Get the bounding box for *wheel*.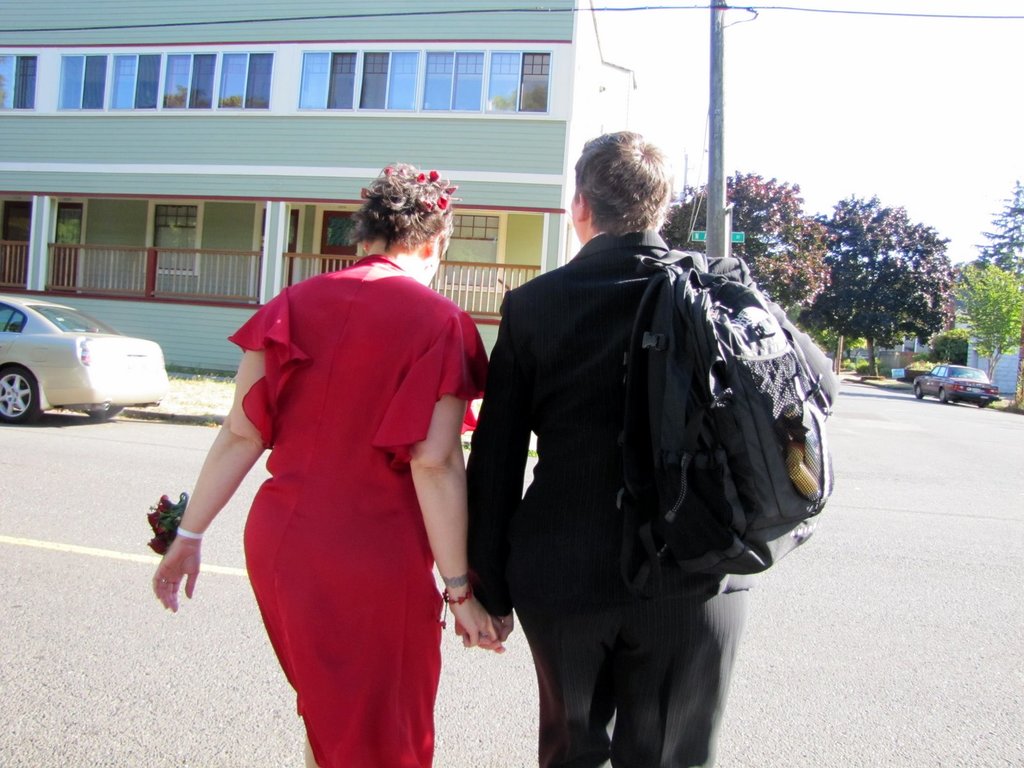
(x1=0, y1=364, x2=34, y2=429).
